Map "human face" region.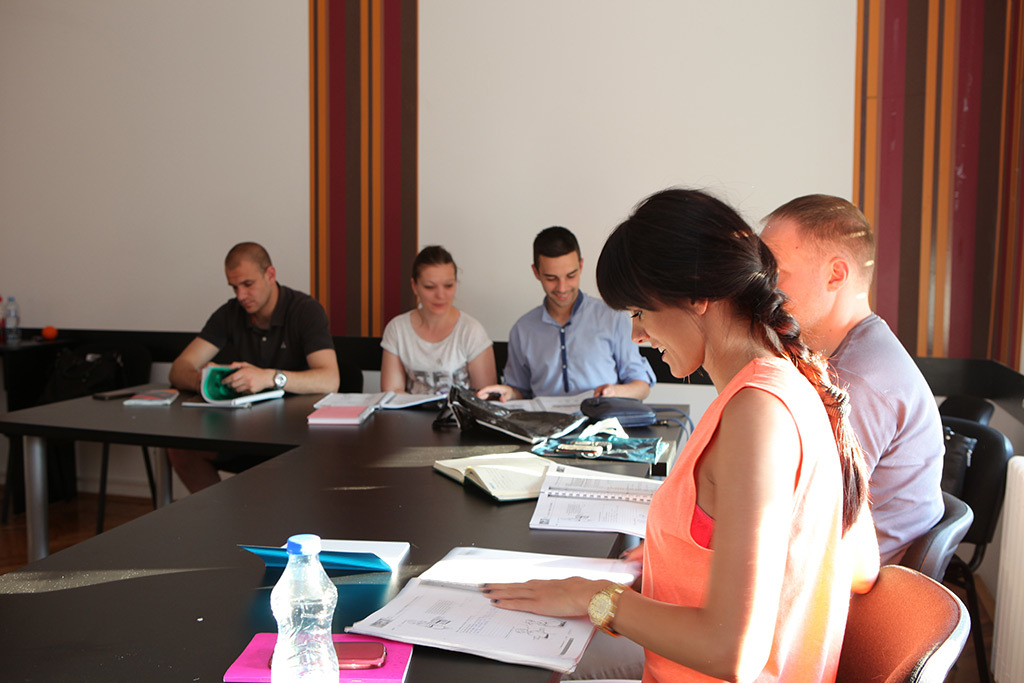
Mapped to (415, 264, 458, 316).
